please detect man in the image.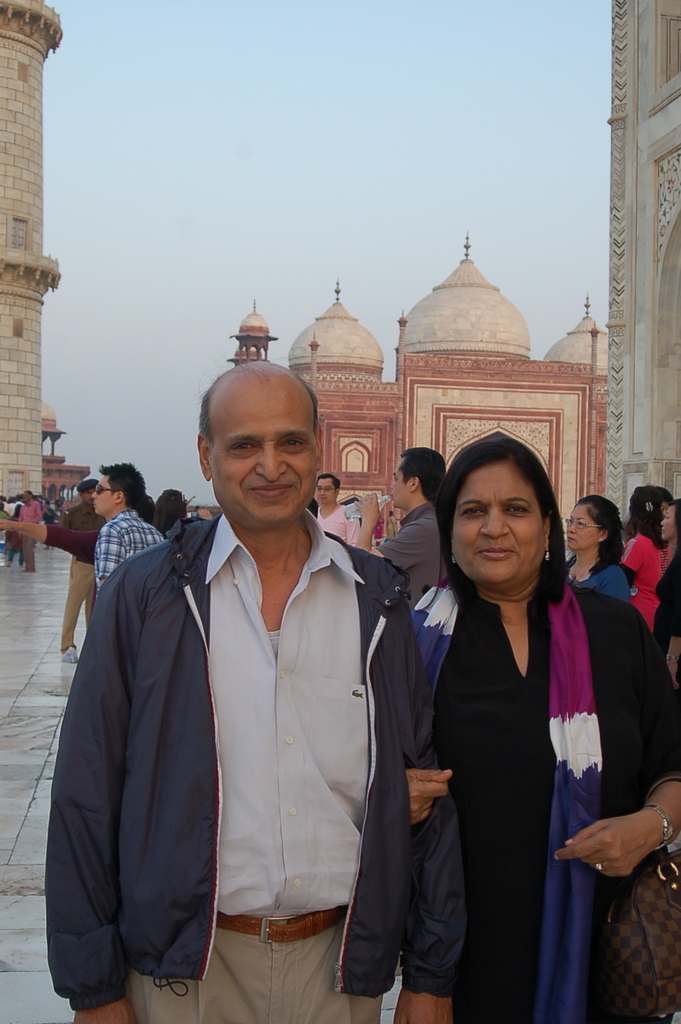
Rect(19, 491, 49, 575).
